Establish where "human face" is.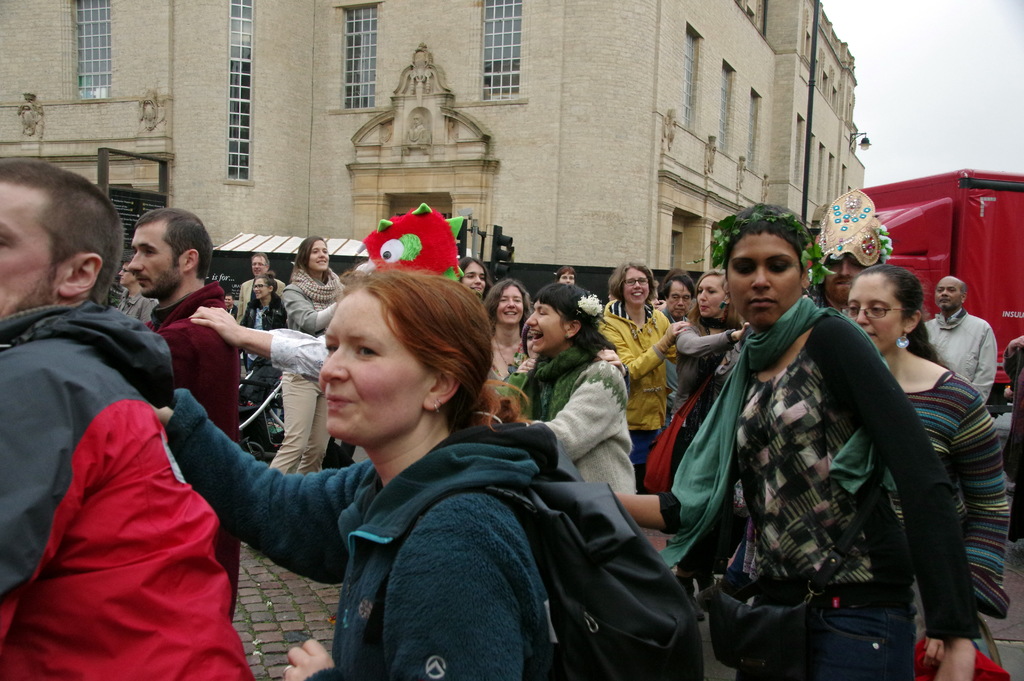
Established at bbox=(558, 274, 576, 285).
